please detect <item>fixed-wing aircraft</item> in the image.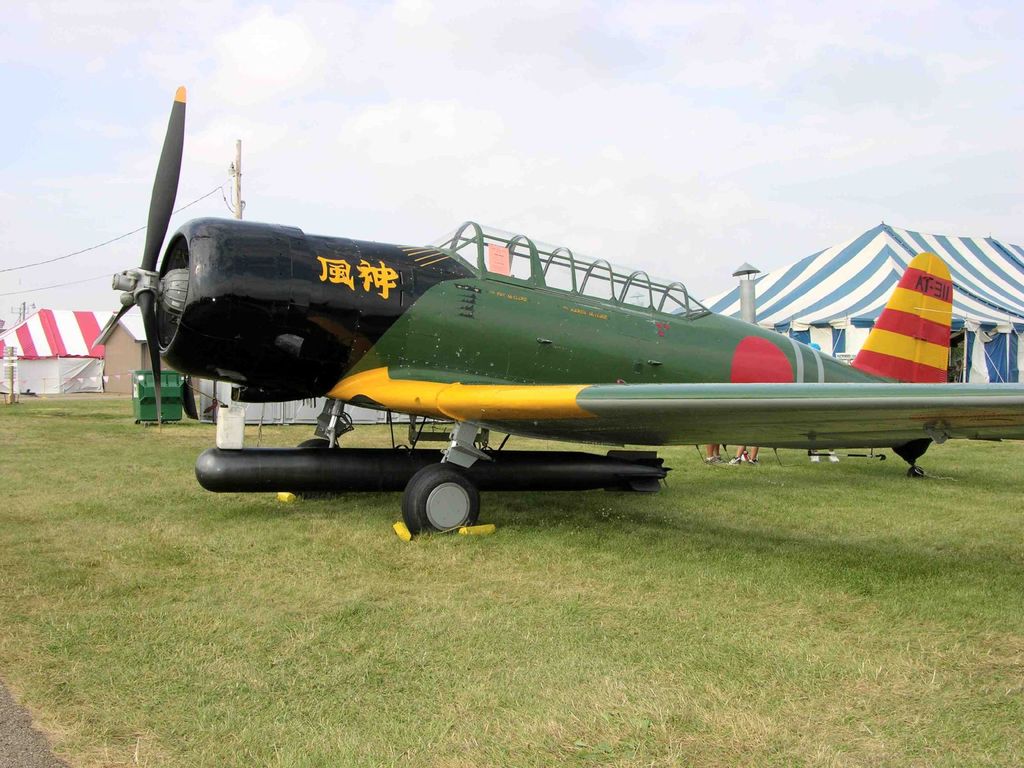
l=82, t=84, r=1023, b=541.
